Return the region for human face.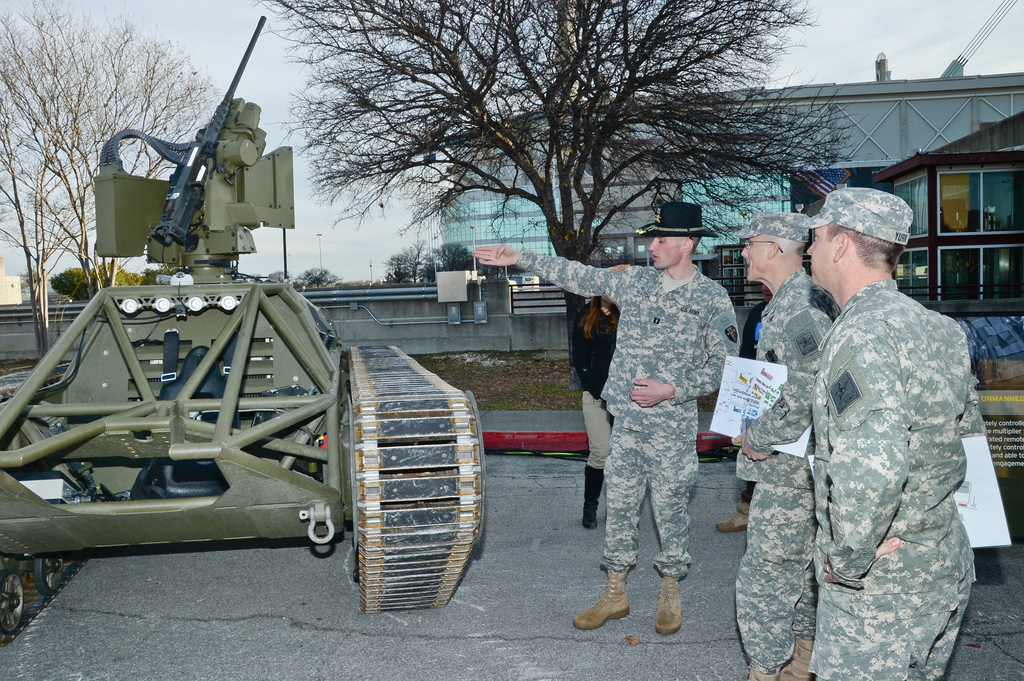
731/232/765/282.
